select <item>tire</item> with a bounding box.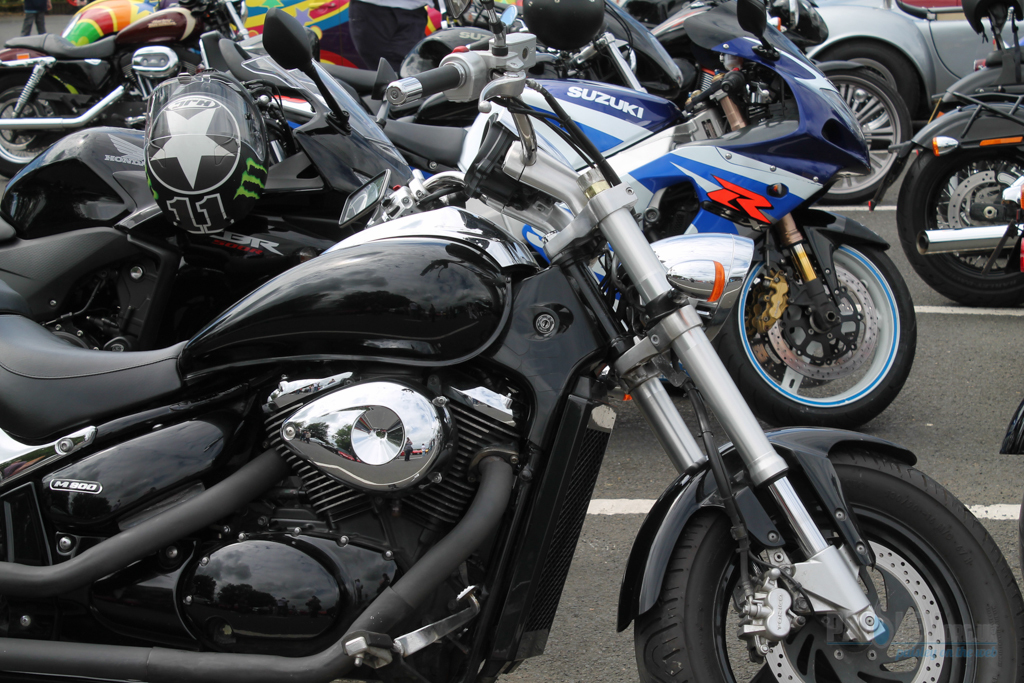
select_region(807, 38, 924, 151).
